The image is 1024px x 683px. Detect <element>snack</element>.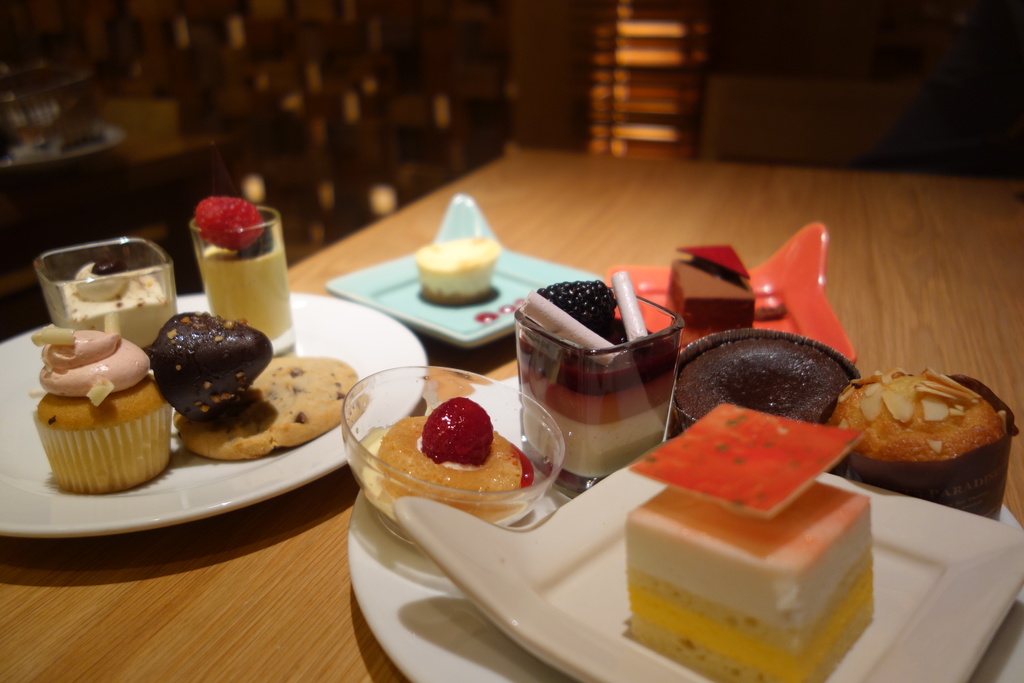
Detection: (666, 247, 756, 325).
